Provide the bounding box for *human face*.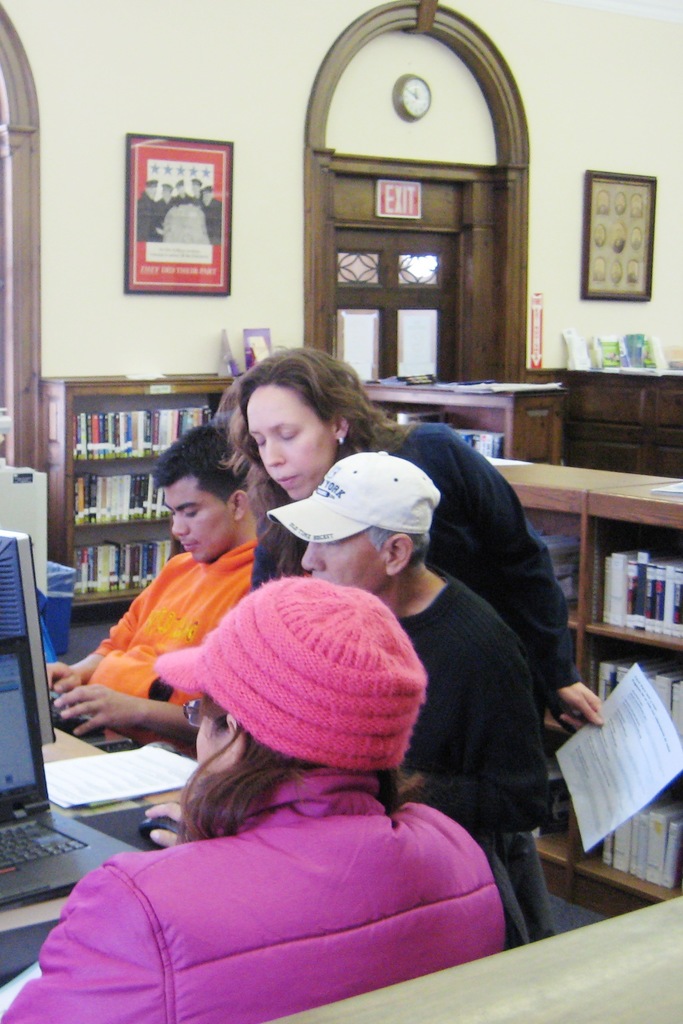
select_region(302, 524, 381, 592).
